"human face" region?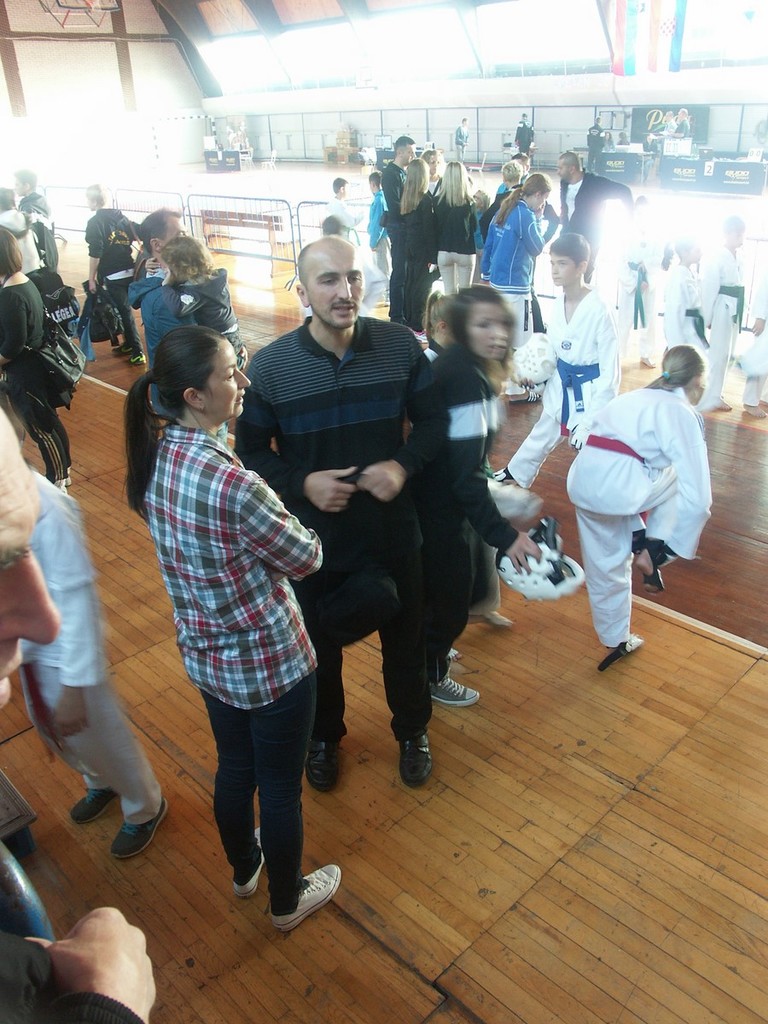
bbox=(547, 253, 577, 286)
